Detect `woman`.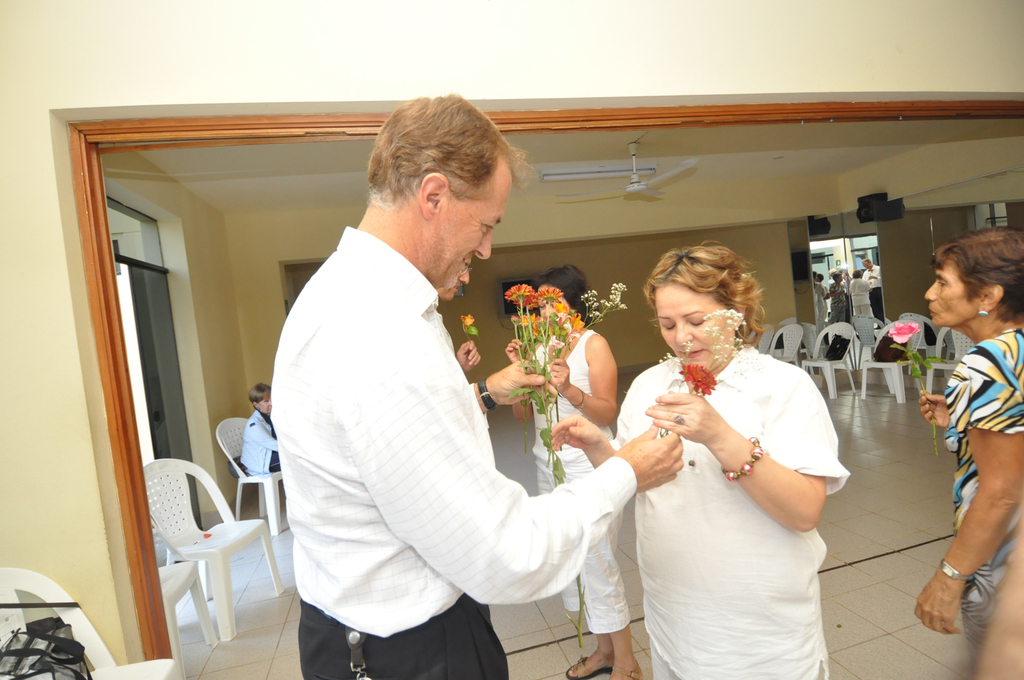
Detected at bbox=[505, 264, 643, 679].
